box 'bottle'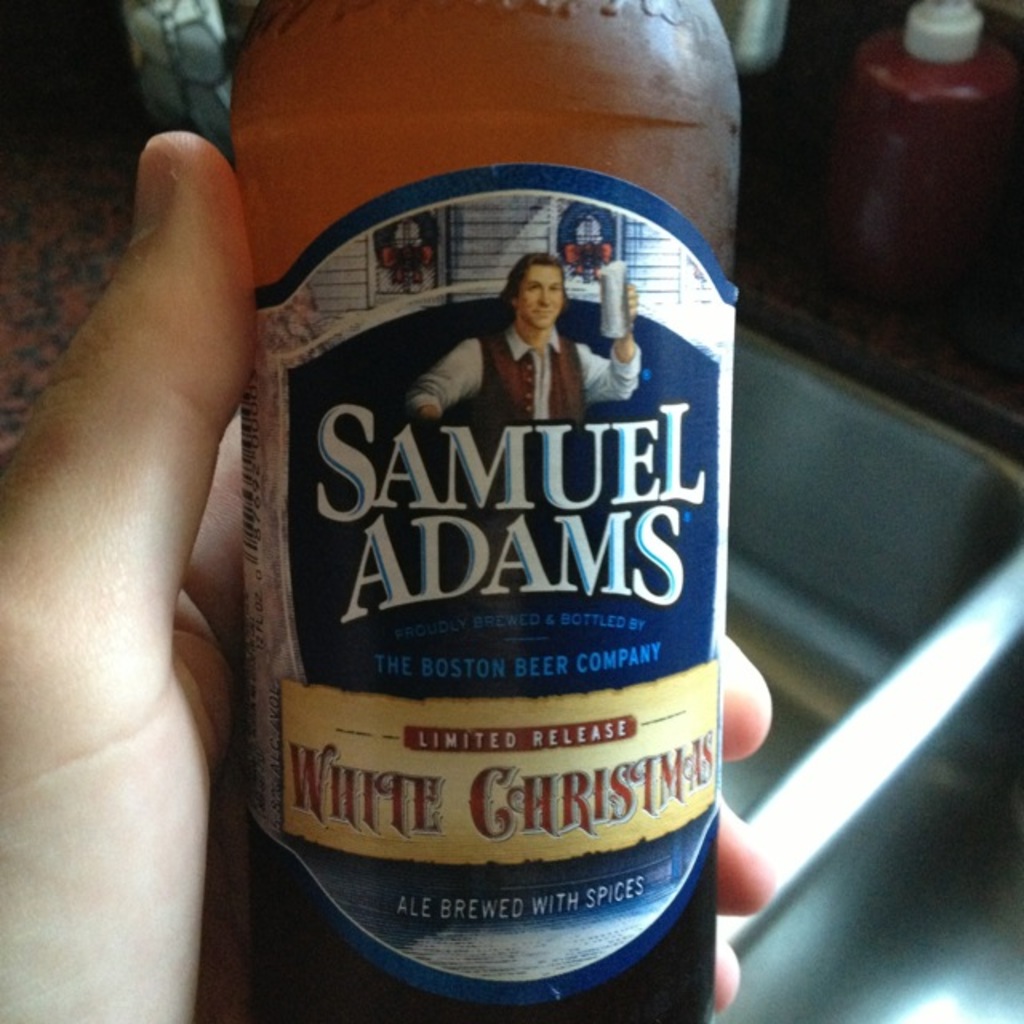
l=818, t=0, r=1018, b=310
